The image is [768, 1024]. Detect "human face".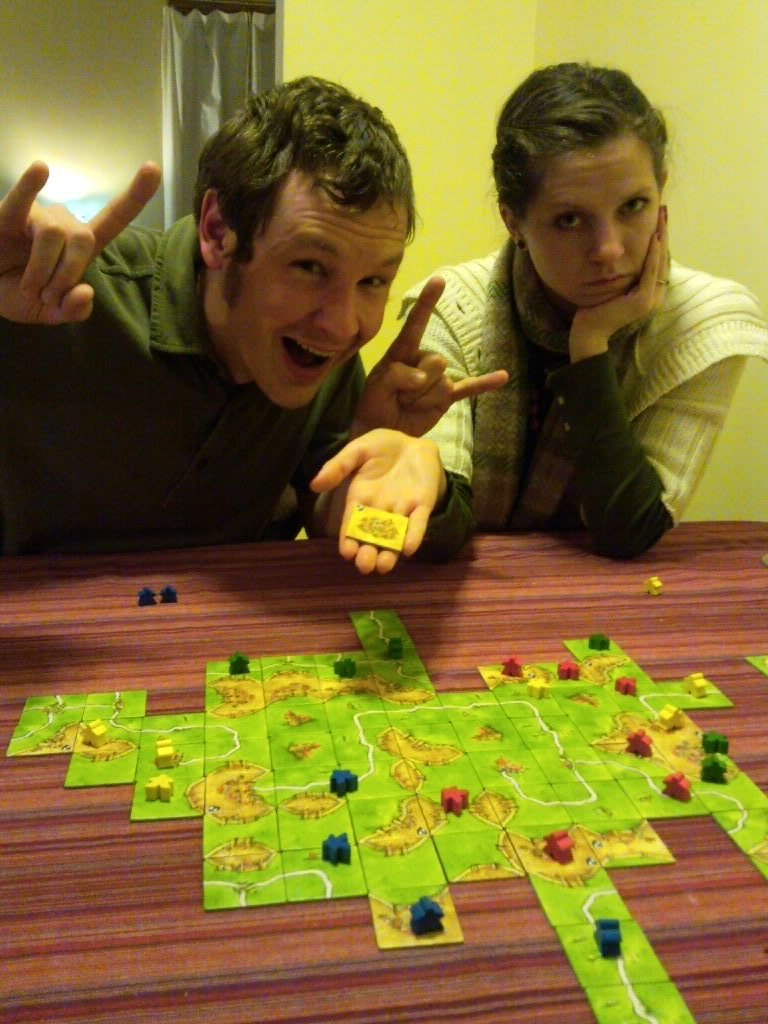
Detection: 222 161 408 405.
